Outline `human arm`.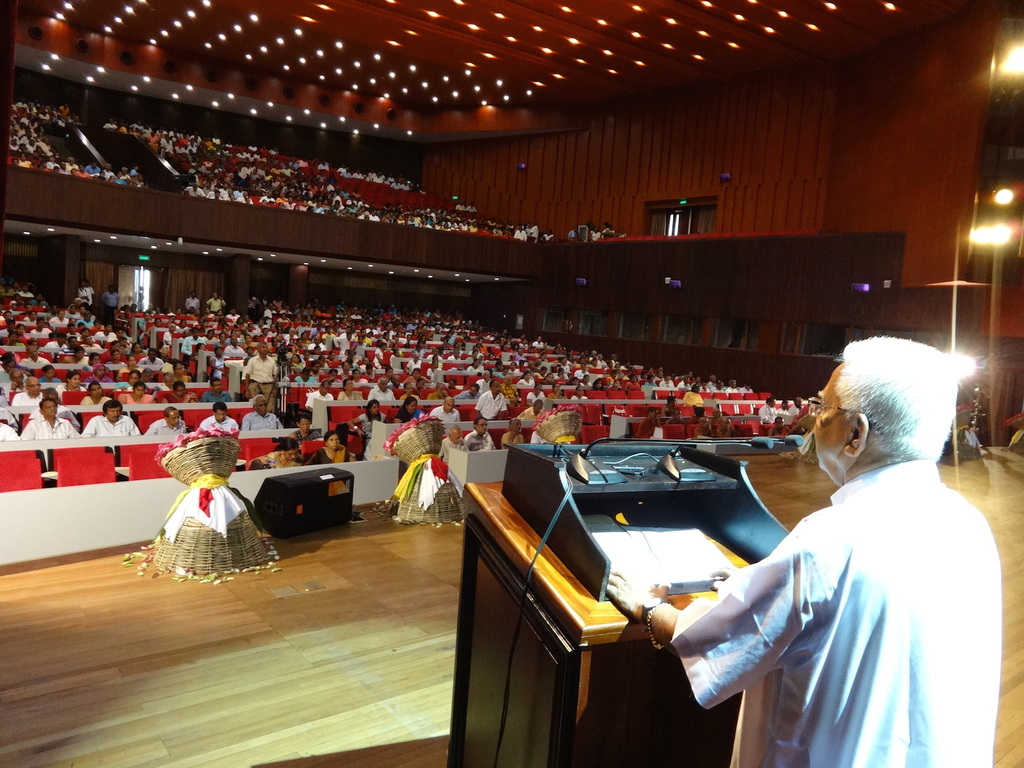
Outline: x1=447 y1=354 x2=452 y2=360.
